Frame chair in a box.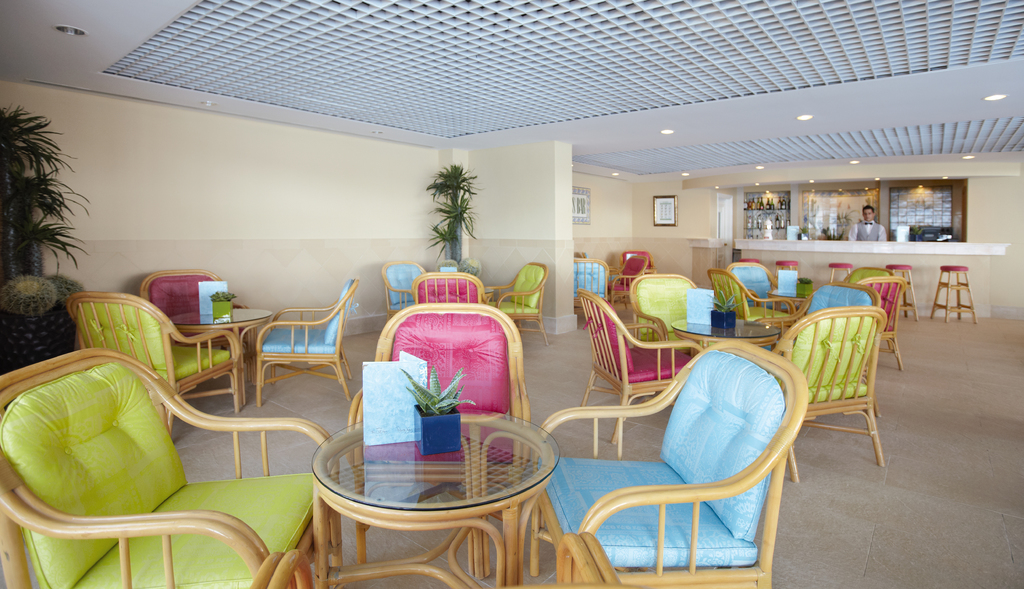
<bbox>246, 531, 624, 588</bbox>.
